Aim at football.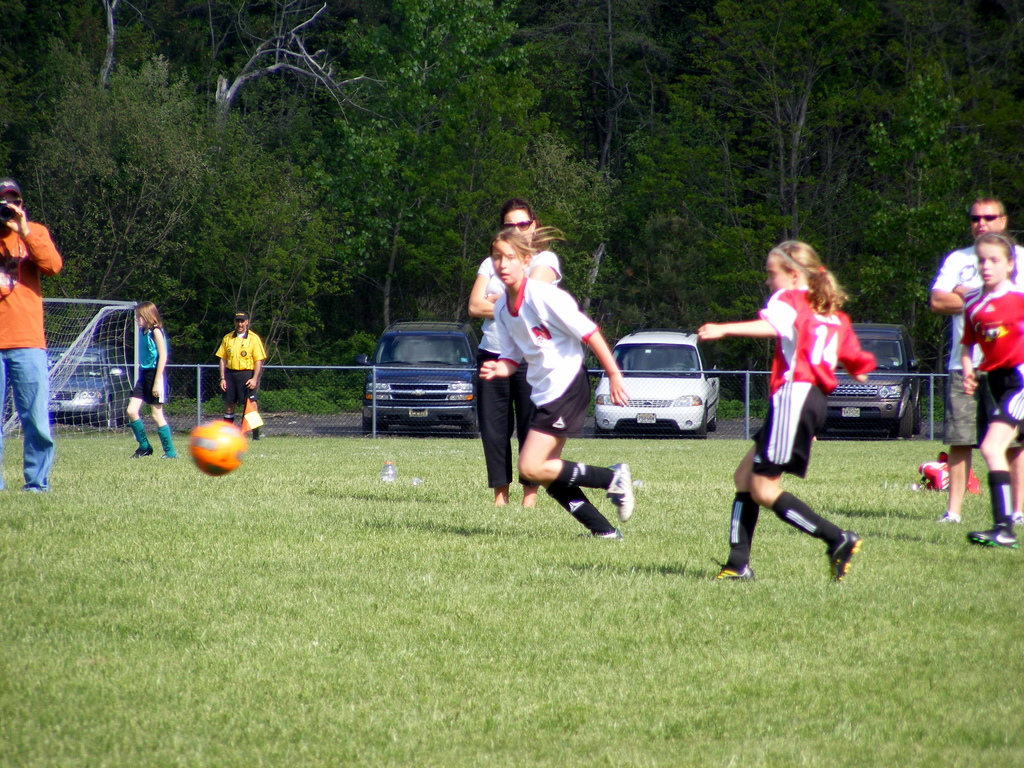
Aimed at box(188, 416, 251, 478).
